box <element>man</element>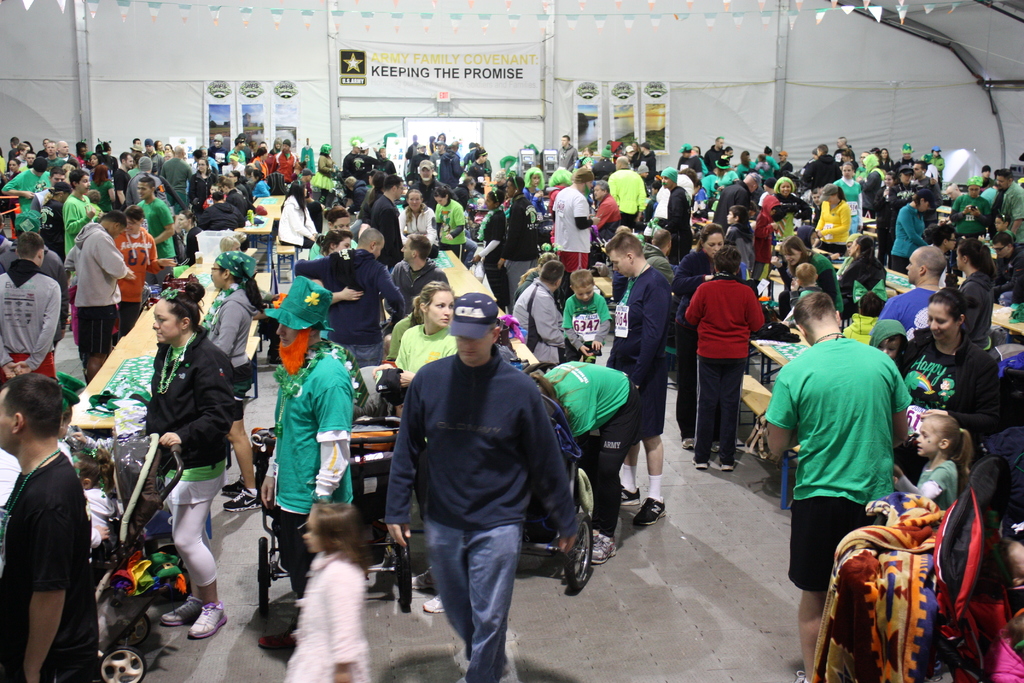
[left=560, top=130, right=576, bottom=169]
